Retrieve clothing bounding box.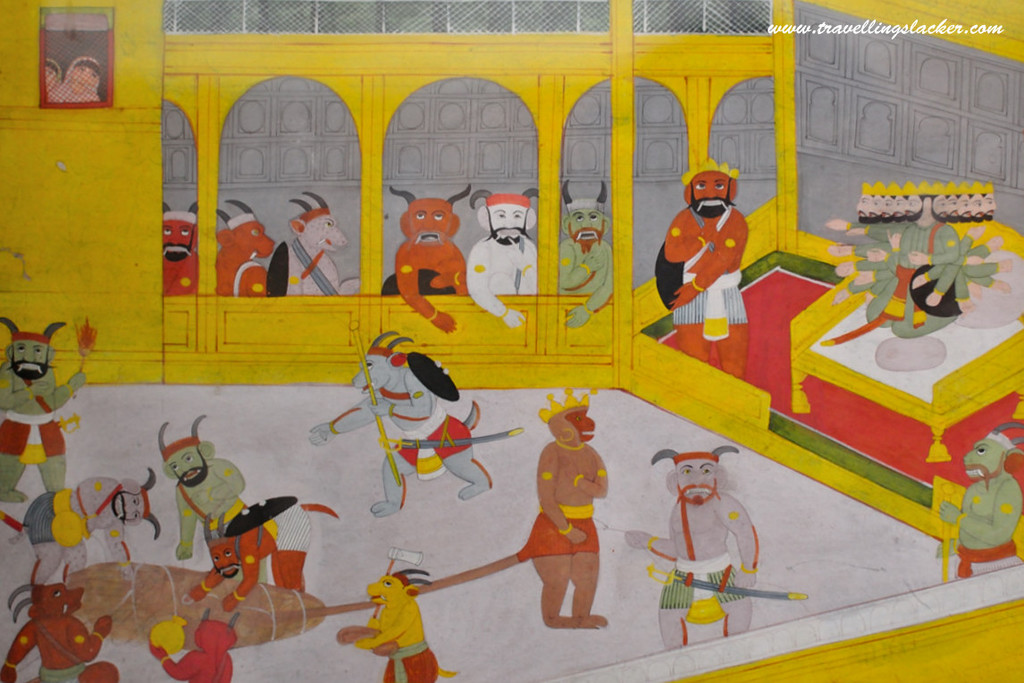
Bounding box: (32, 658, 84, 682).
